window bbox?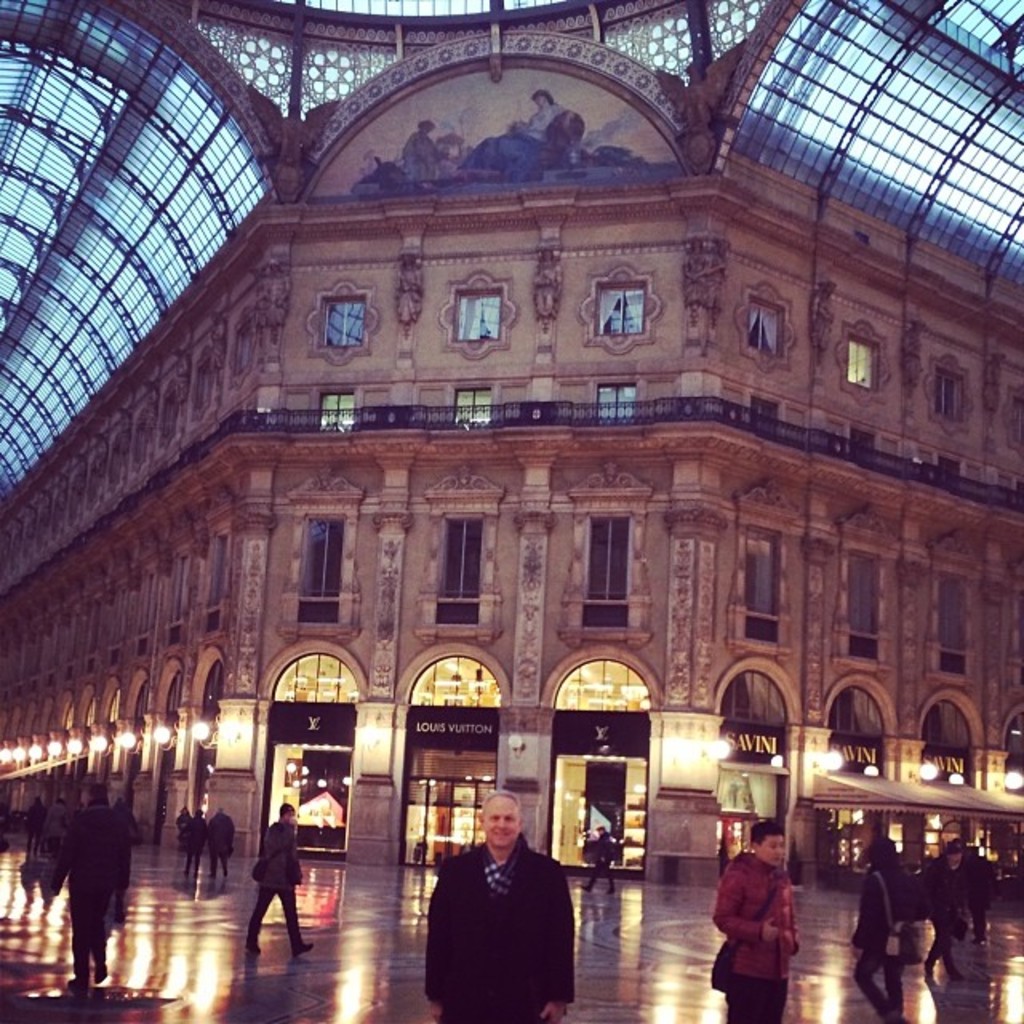
select_region(926, 360, 971, 432)
